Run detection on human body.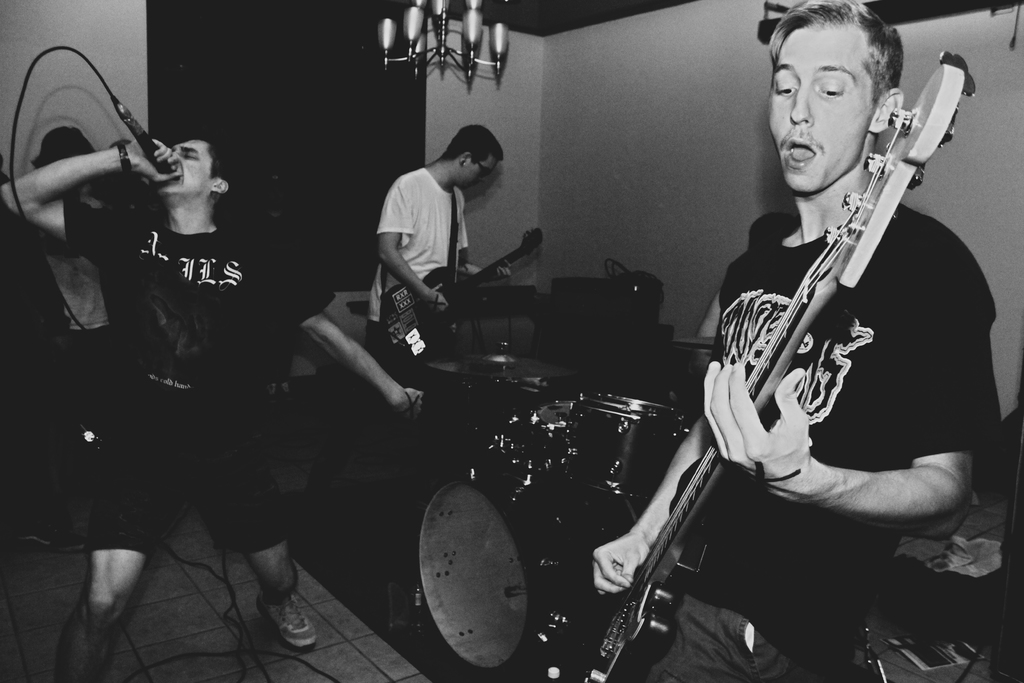
Result: x1=365, y1=117, x2=505, y2=325.
